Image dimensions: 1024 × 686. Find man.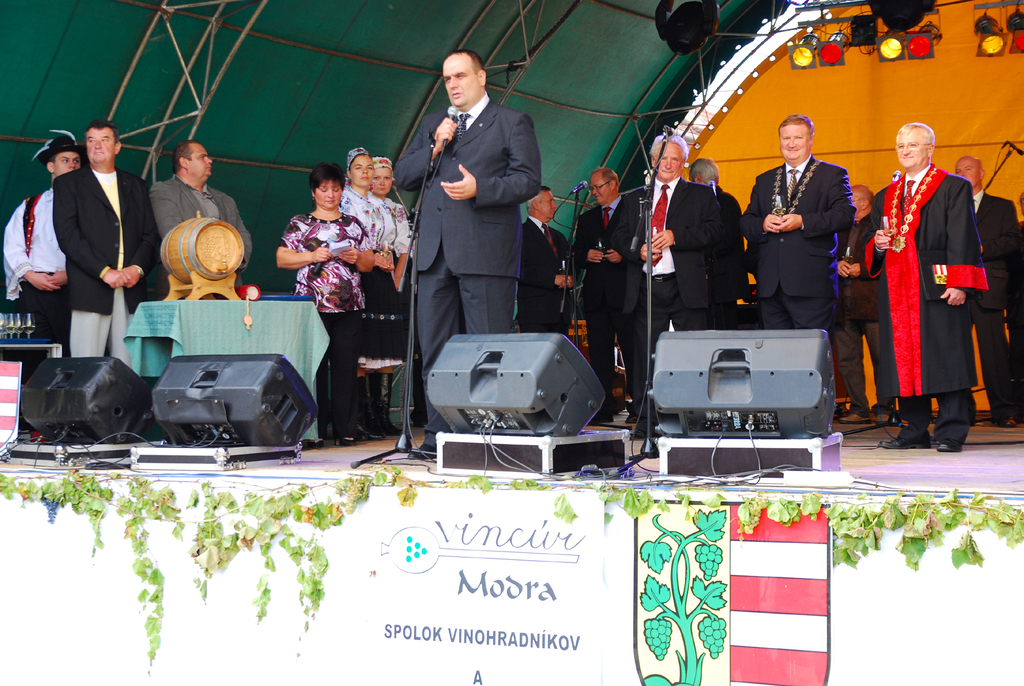
box(150, 138, 251, 315).
